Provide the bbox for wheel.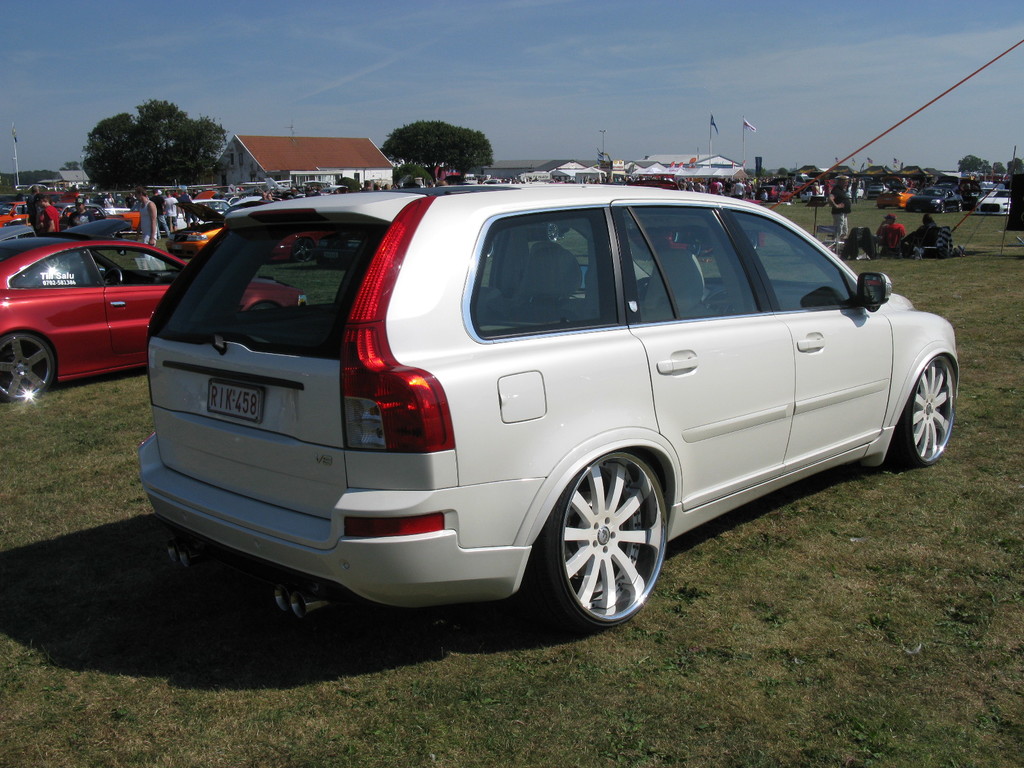
[left=751, top=232, right=756, bottom=251].
